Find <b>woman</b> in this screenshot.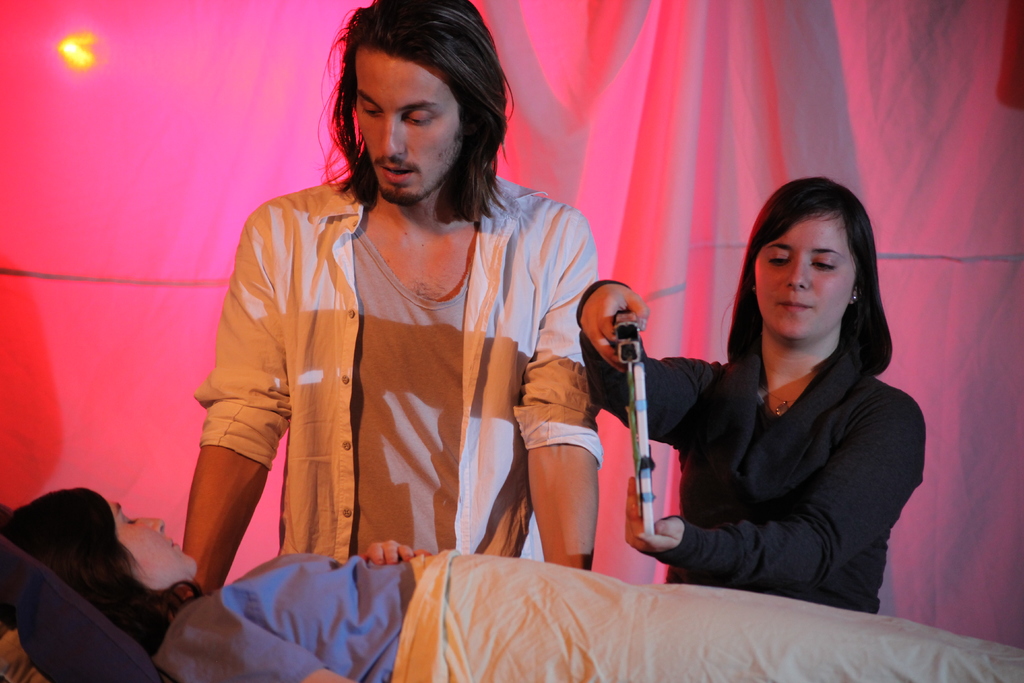
The bounding box for <b>woman</b> is pyautogui.locateOnScreen(571, 174, 929, 614).
